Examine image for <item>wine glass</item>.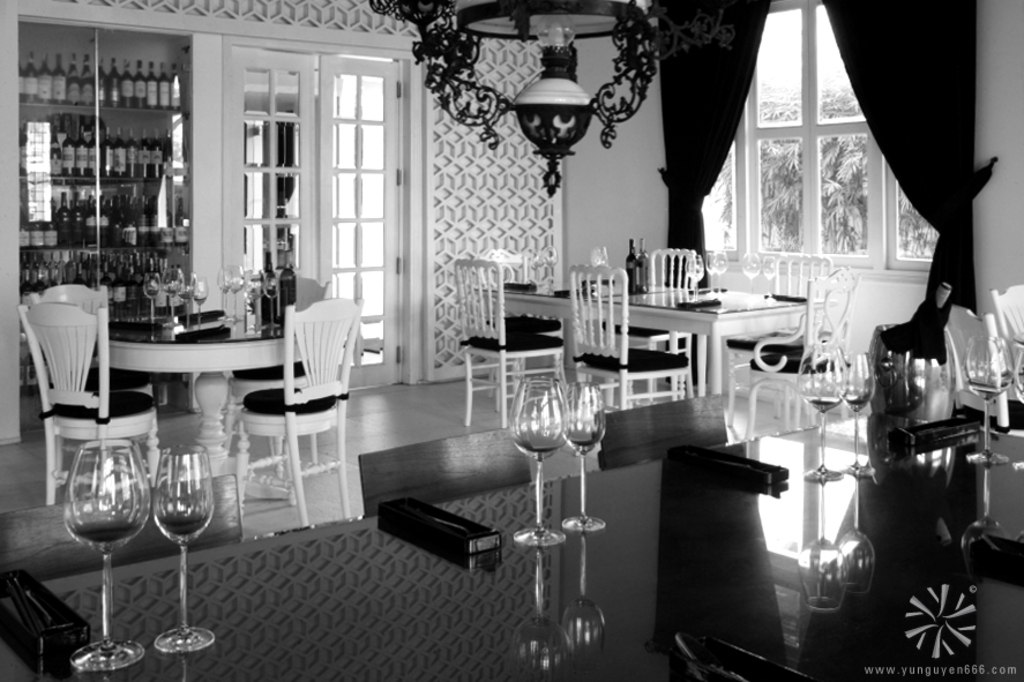
Examination result: <box>151,440,212,655</box>.
